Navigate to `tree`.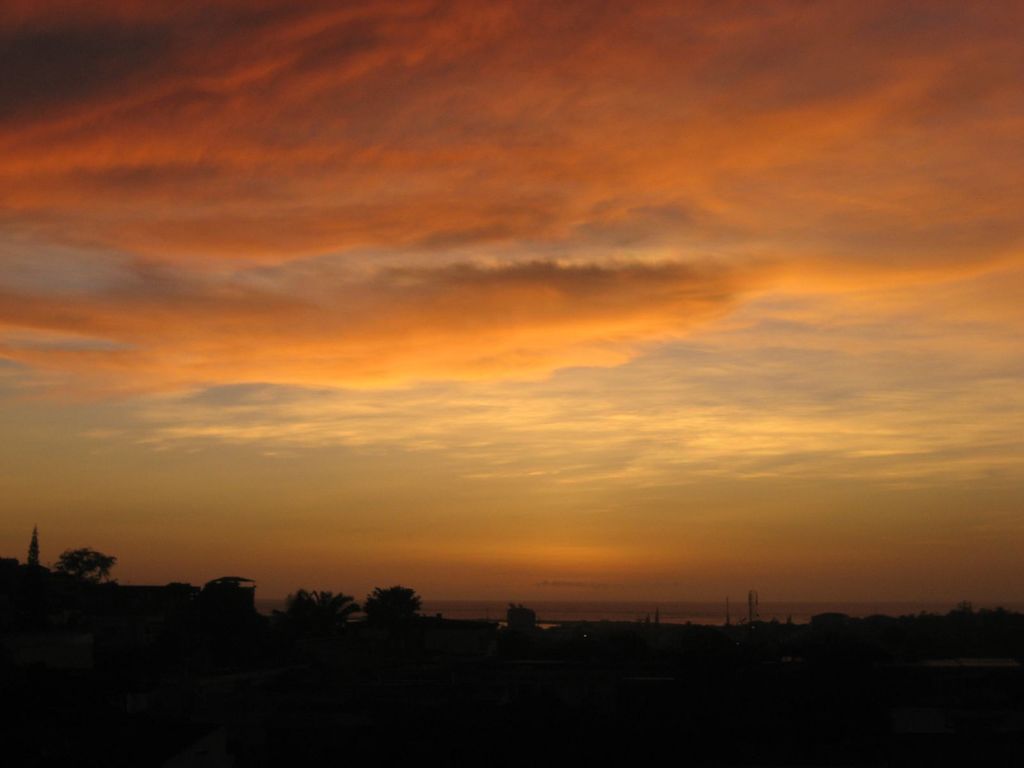
Navigation target: rect(276, 589, 361, 623).
